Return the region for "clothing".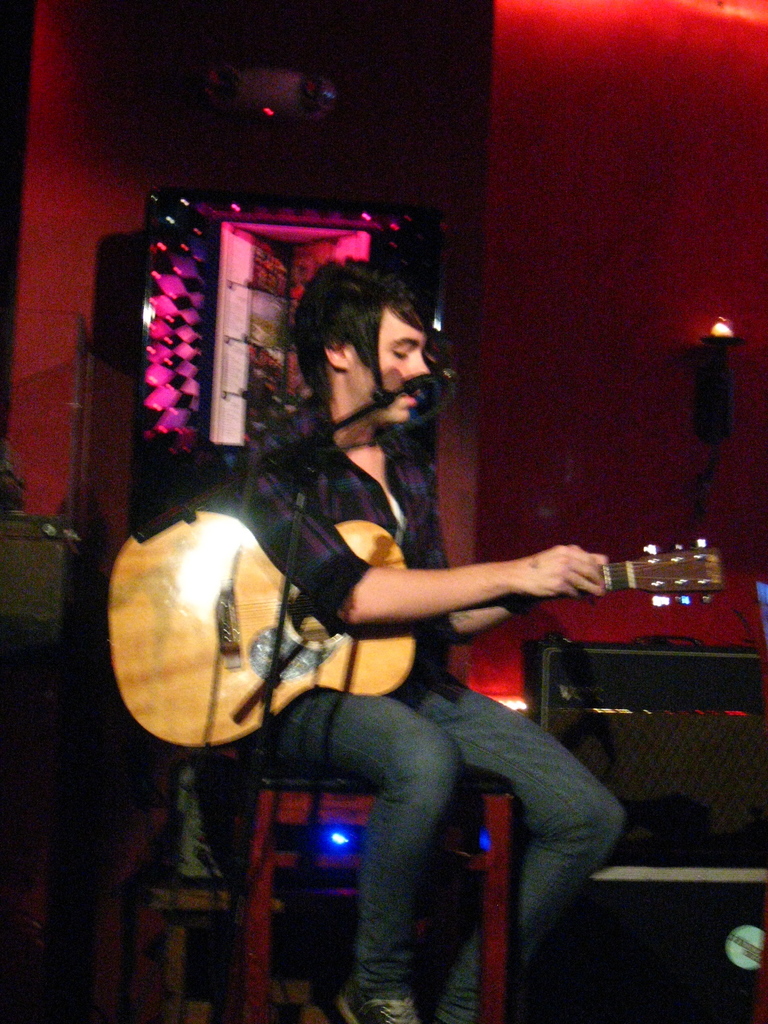
<region>212, 394, 630, 1023</region>.
